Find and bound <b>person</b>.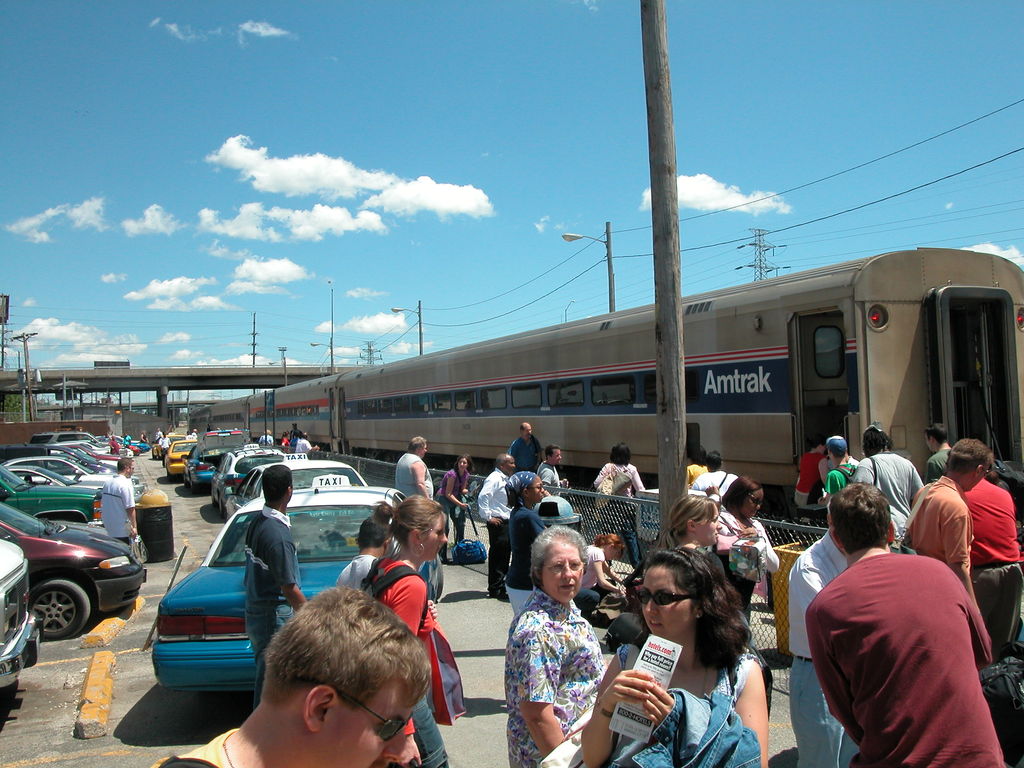
Bound: crop(392, 435, 439, 506).
